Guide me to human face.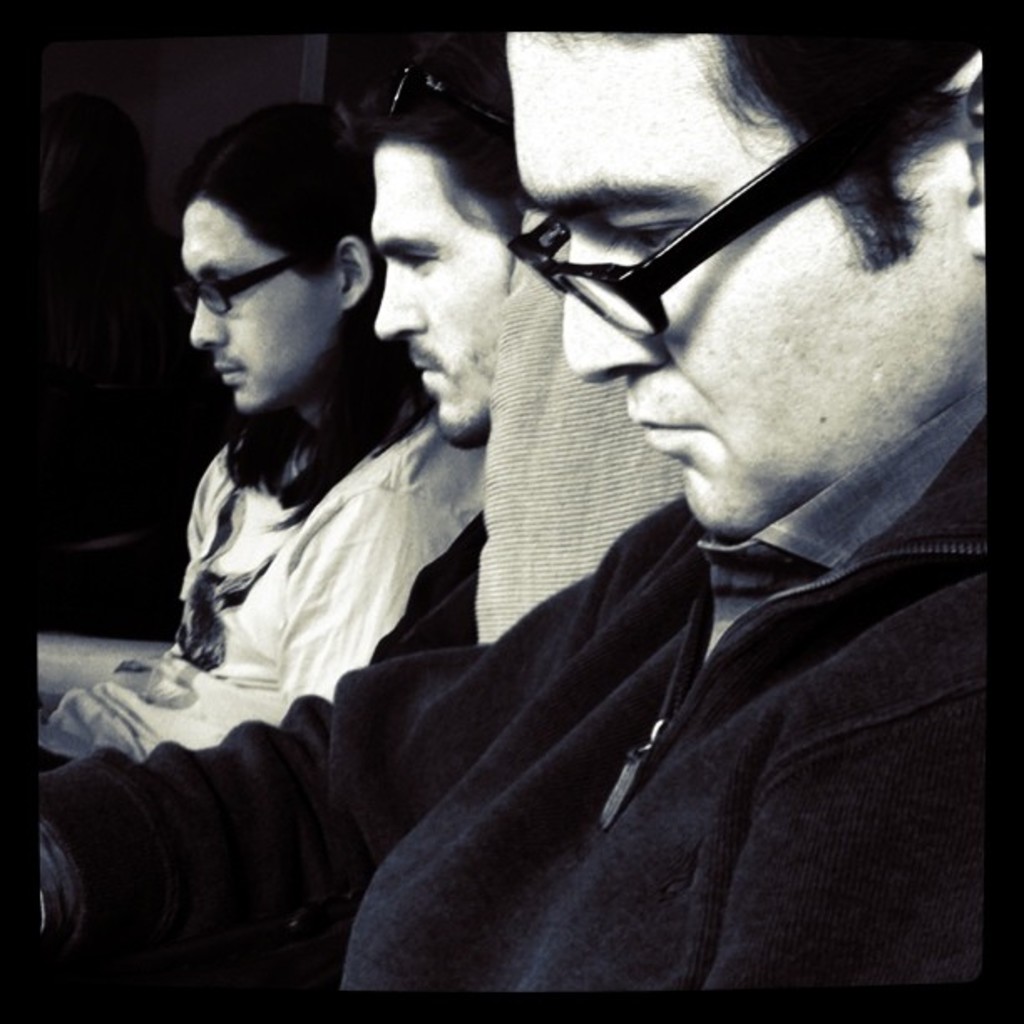
Guidance: 375 144 500 448.
